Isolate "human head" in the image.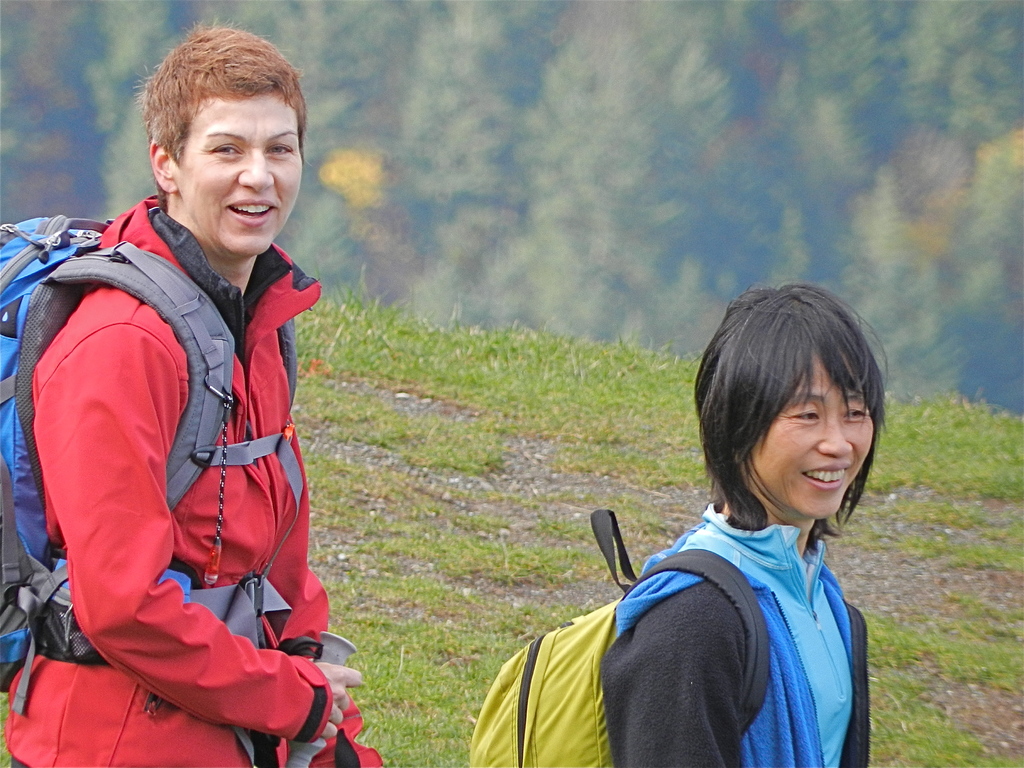
Isolated region: 693 275 893 523.
